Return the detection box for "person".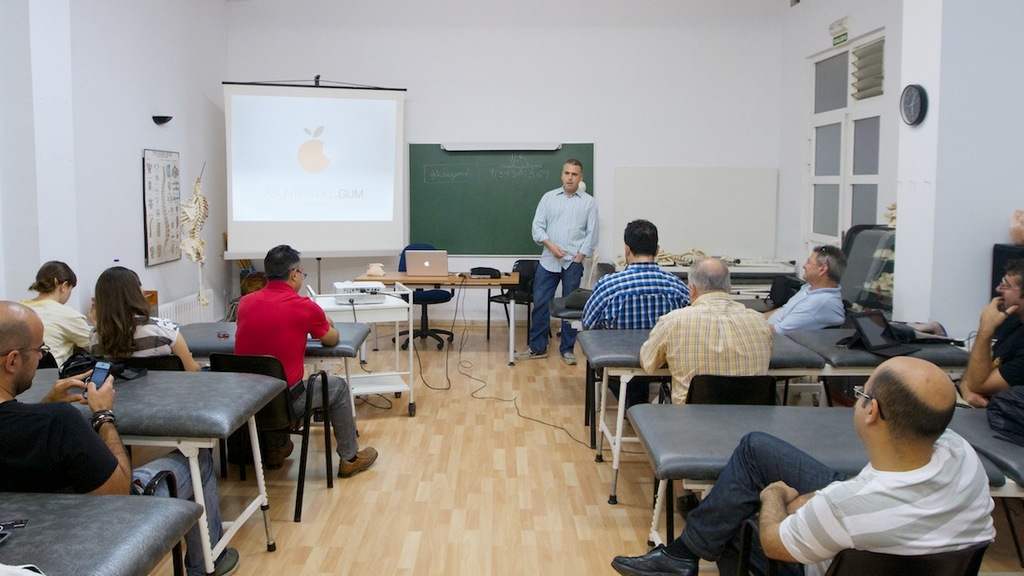
select_region(19, 250, 105, 368).
